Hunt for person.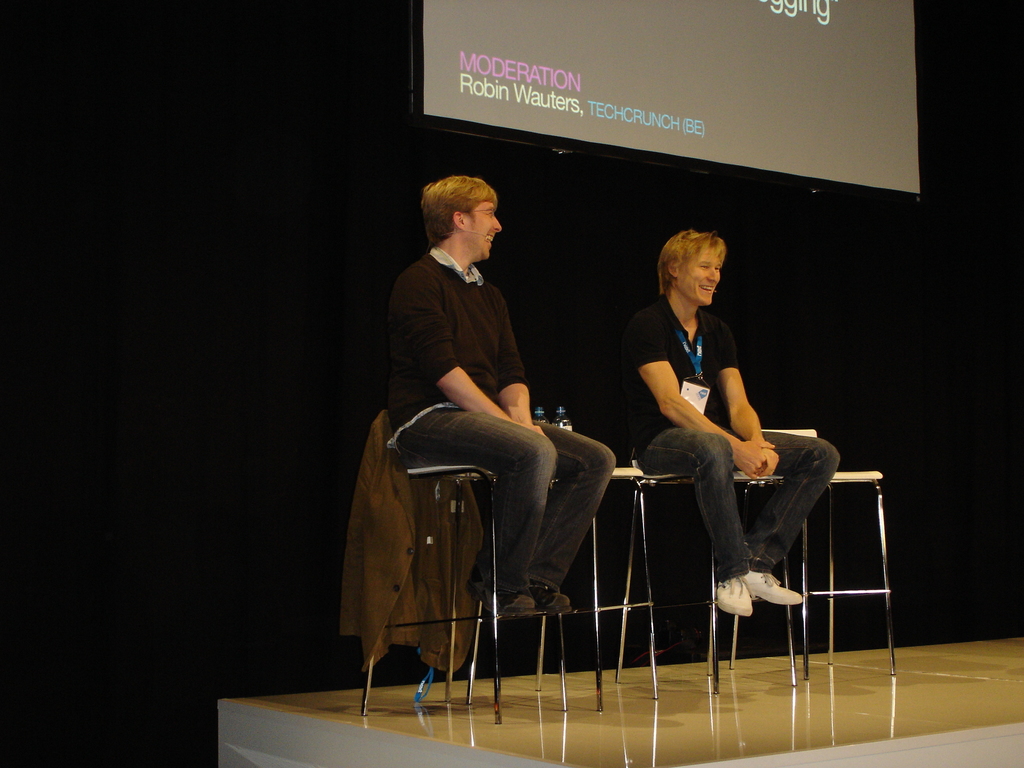
Hunted down at locate(615, 225, 847, 627).
